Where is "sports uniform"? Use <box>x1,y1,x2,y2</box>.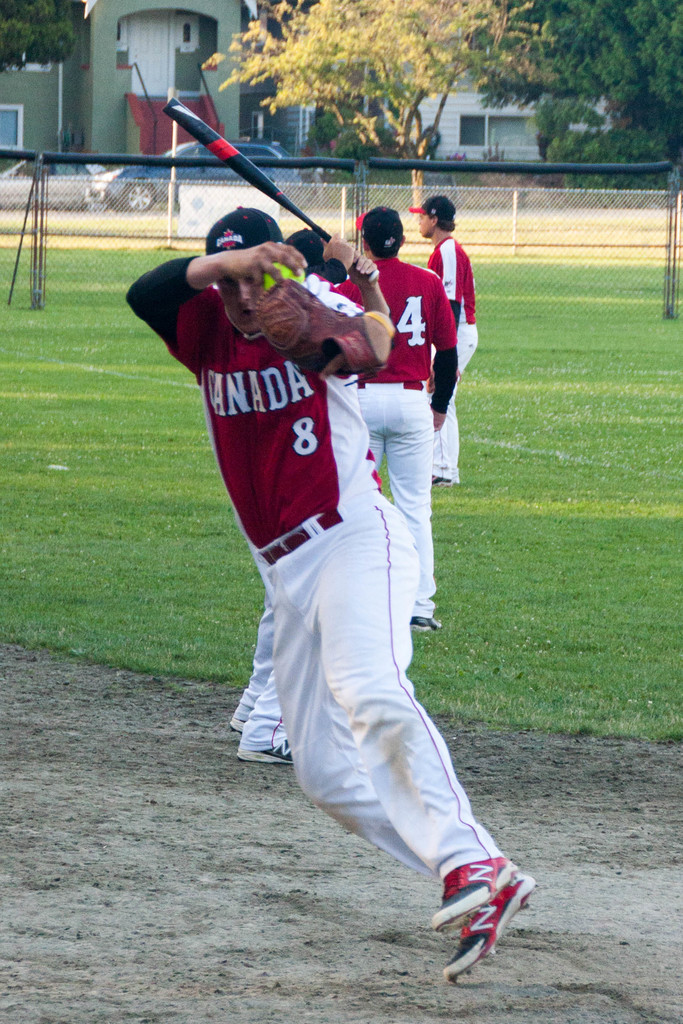
<box>318,241,410,646</box>.
